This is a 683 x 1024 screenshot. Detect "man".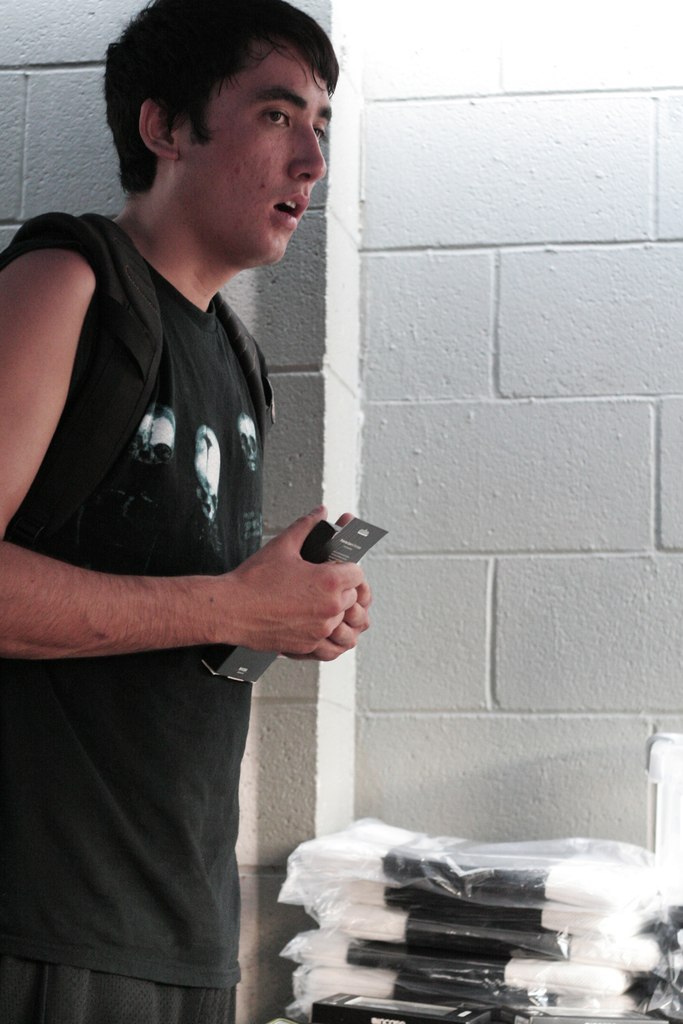
box(0, 0, 375, 1023).
